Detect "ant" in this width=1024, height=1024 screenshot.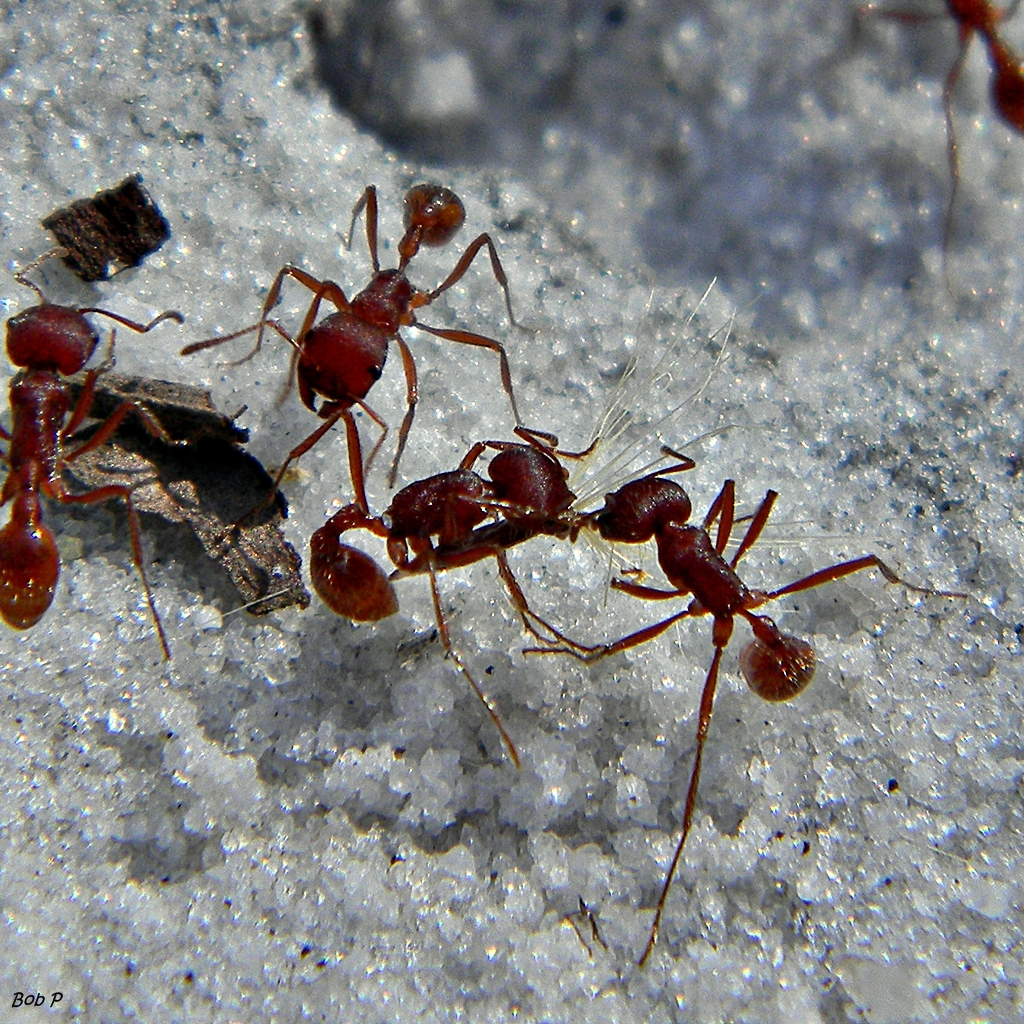
Detection: locate(307, 369, 616, 781).
